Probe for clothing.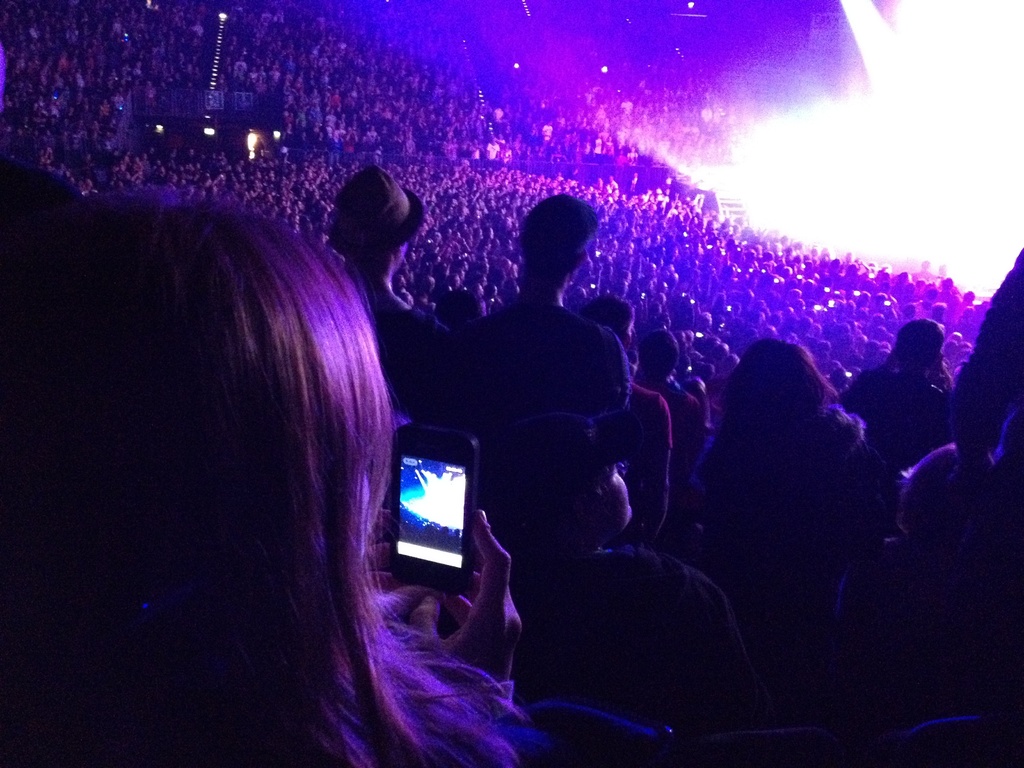
Probe result: region(532, 535, 745, 683).
